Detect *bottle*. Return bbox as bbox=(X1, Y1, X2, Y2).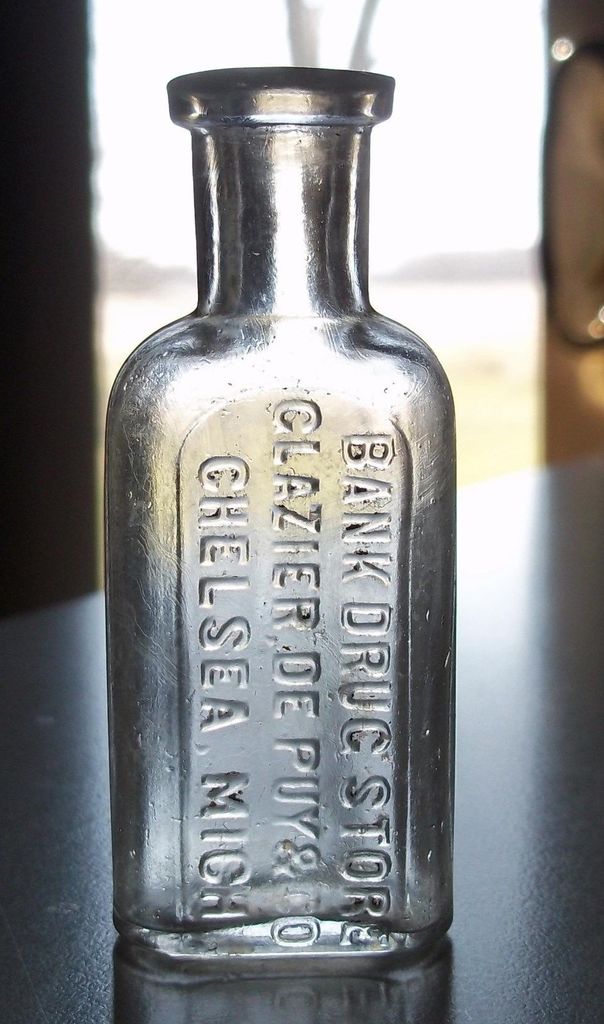
bbox=(87, 45, 466, 985).
